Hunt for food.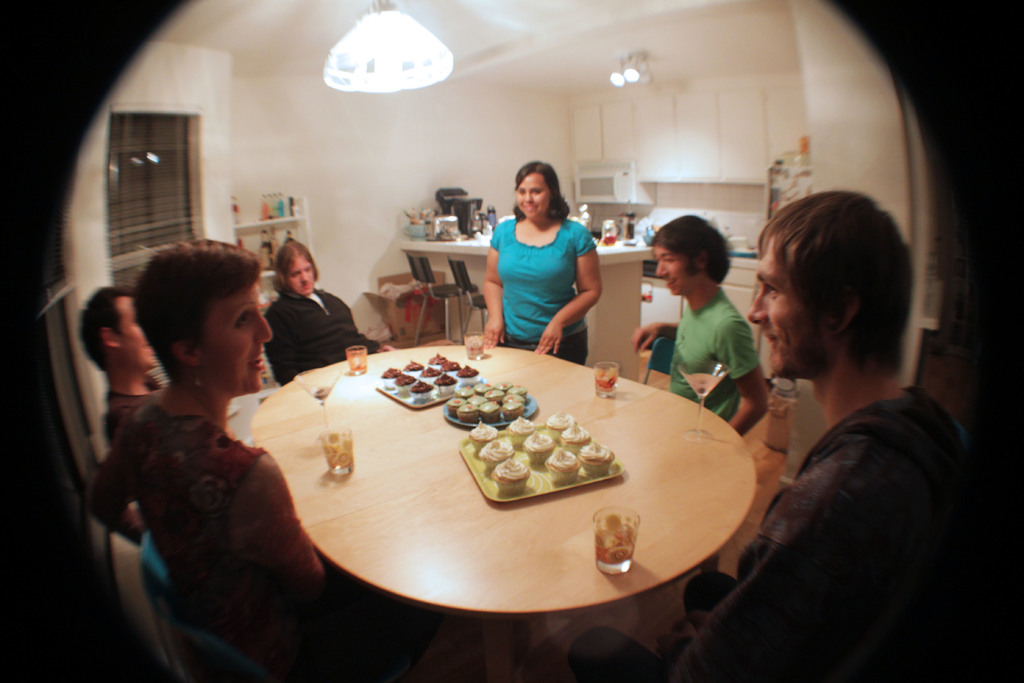
Hunted down at {"left": 456, "top": 363, "right": 479, "bottom": 384}.
